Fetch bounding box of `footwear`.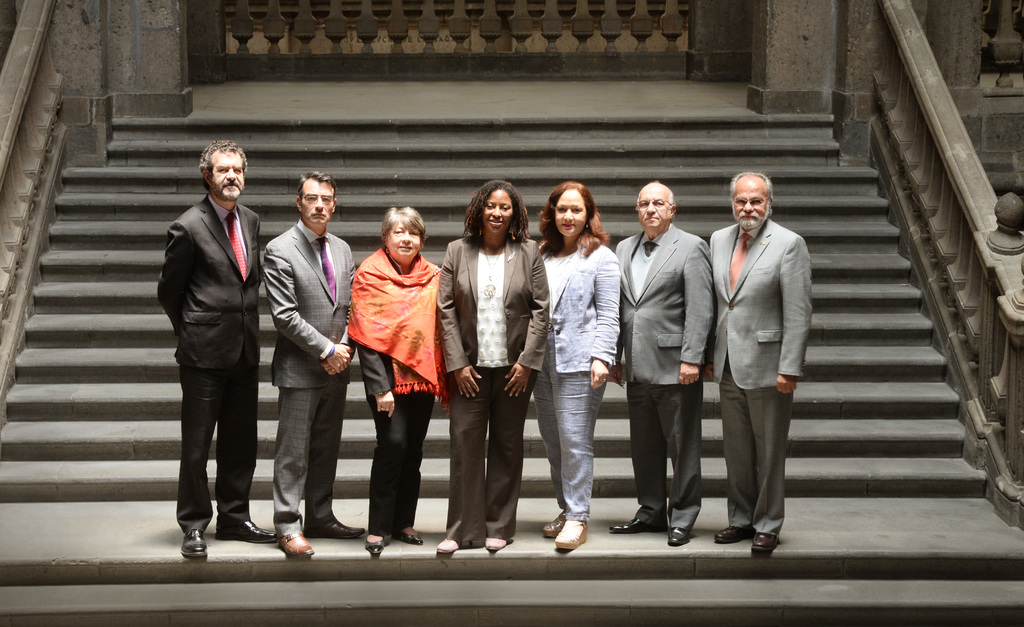
Bbox: {"left": 365, "top": 537, "right": 393, "bottom": 560}.
